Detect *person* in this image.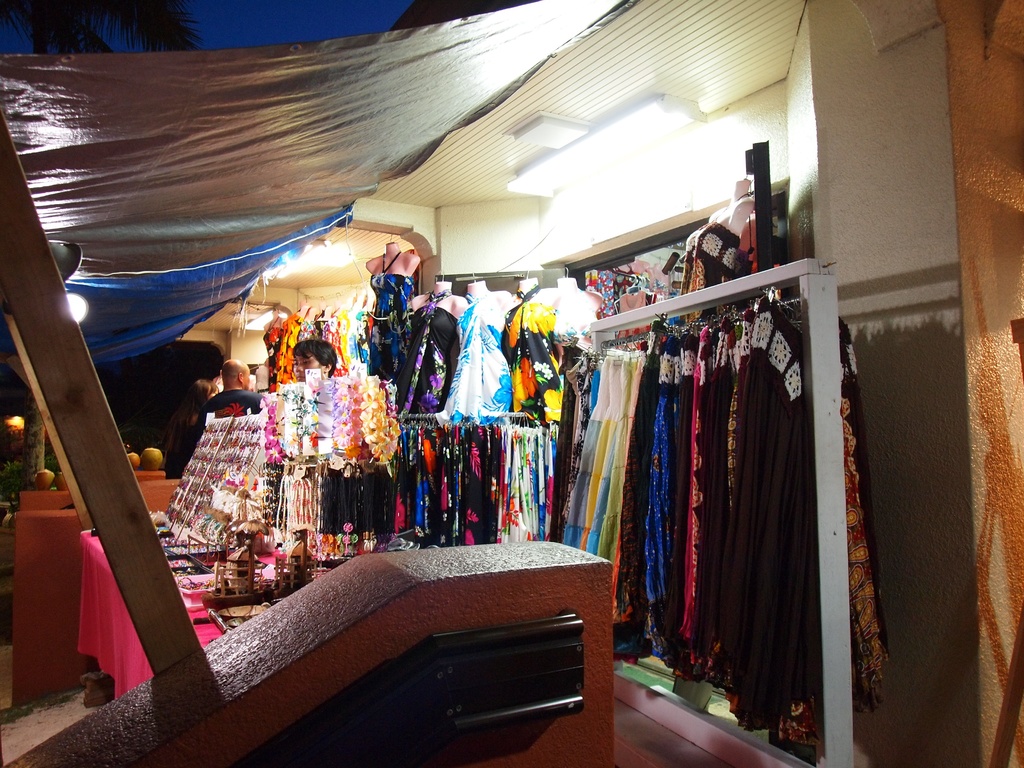
Detection: [x1=190, y1=359, x2=268, y2=450].
